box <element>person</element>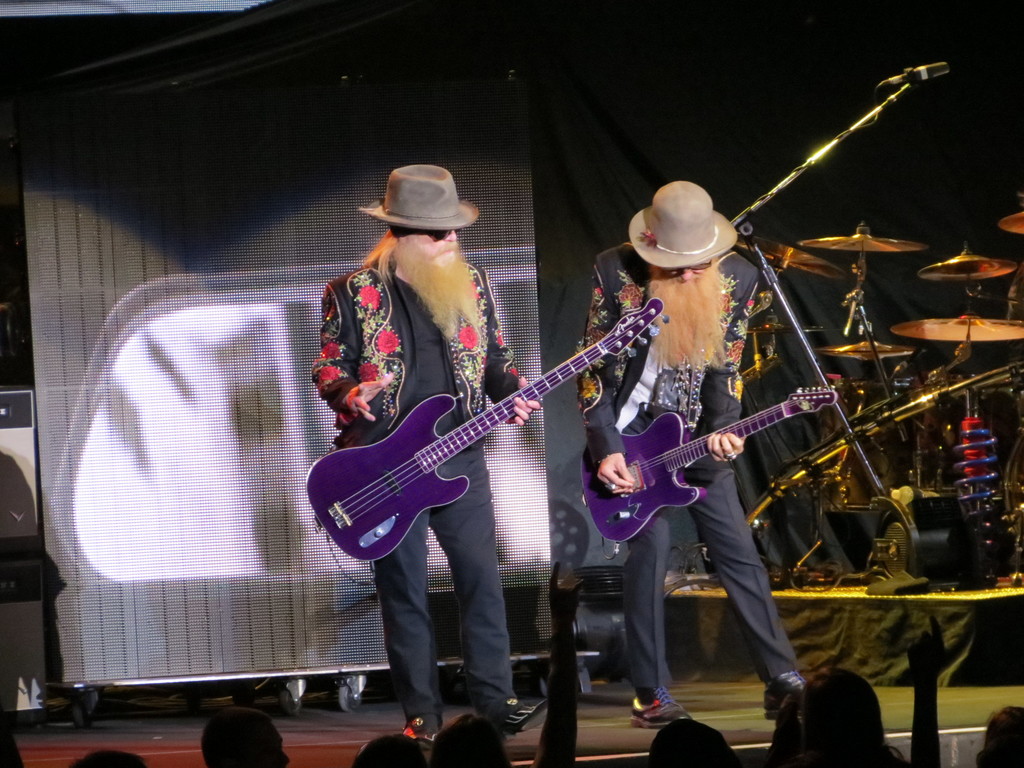
[646, 719, 745, 767]
